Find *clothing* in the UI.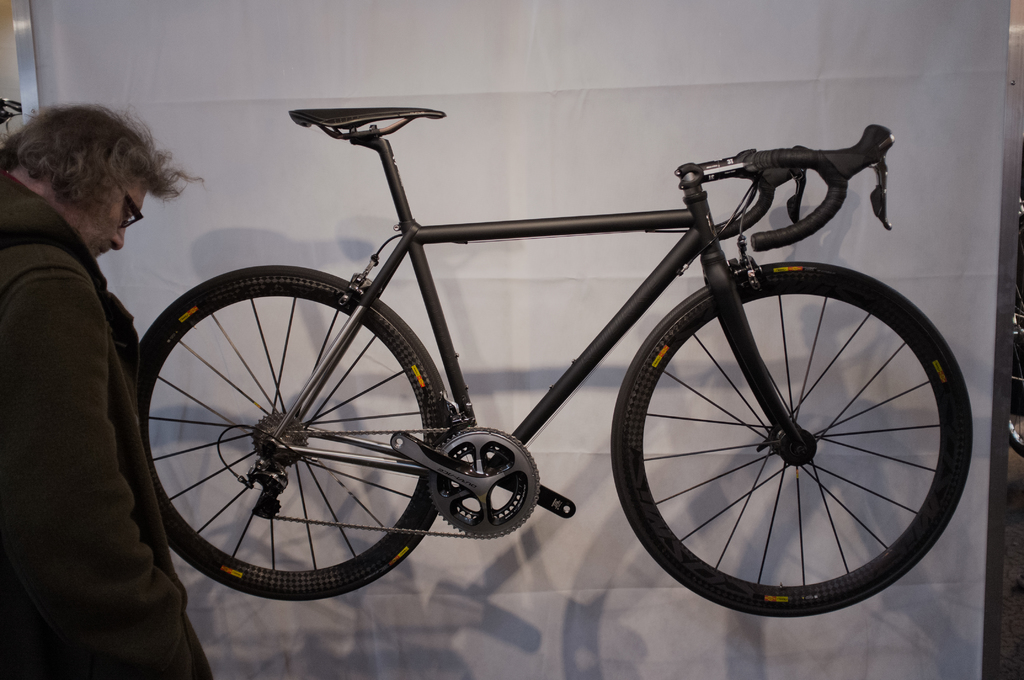
UI element at <bbox>4, 122, 178, 644</bbox>.
